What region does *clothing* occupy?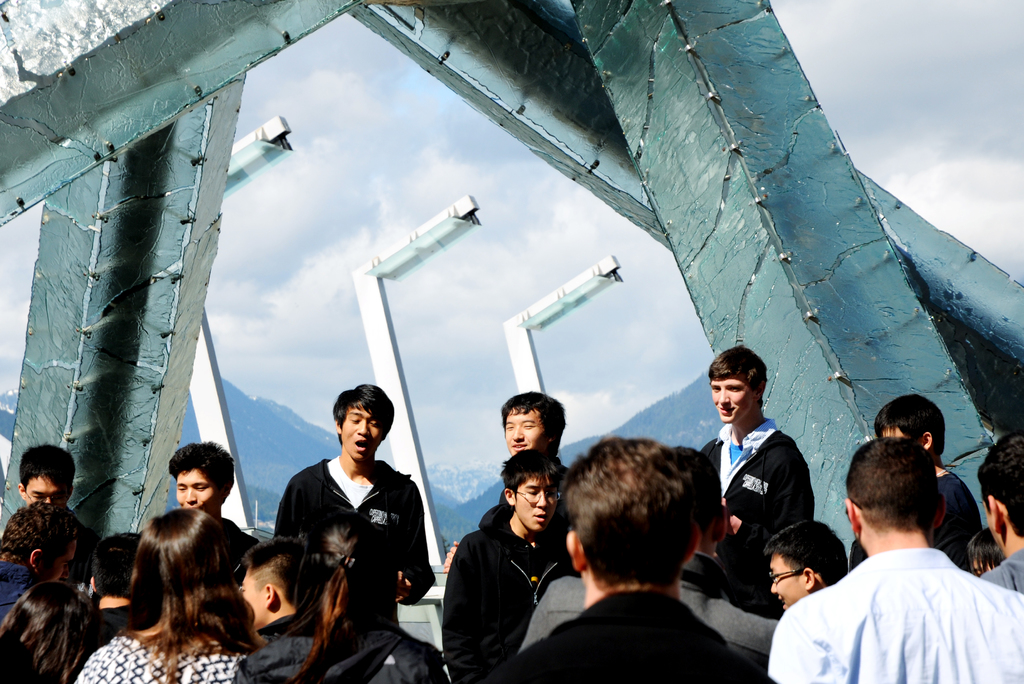
bbox=(484, 590, 784, 683).
